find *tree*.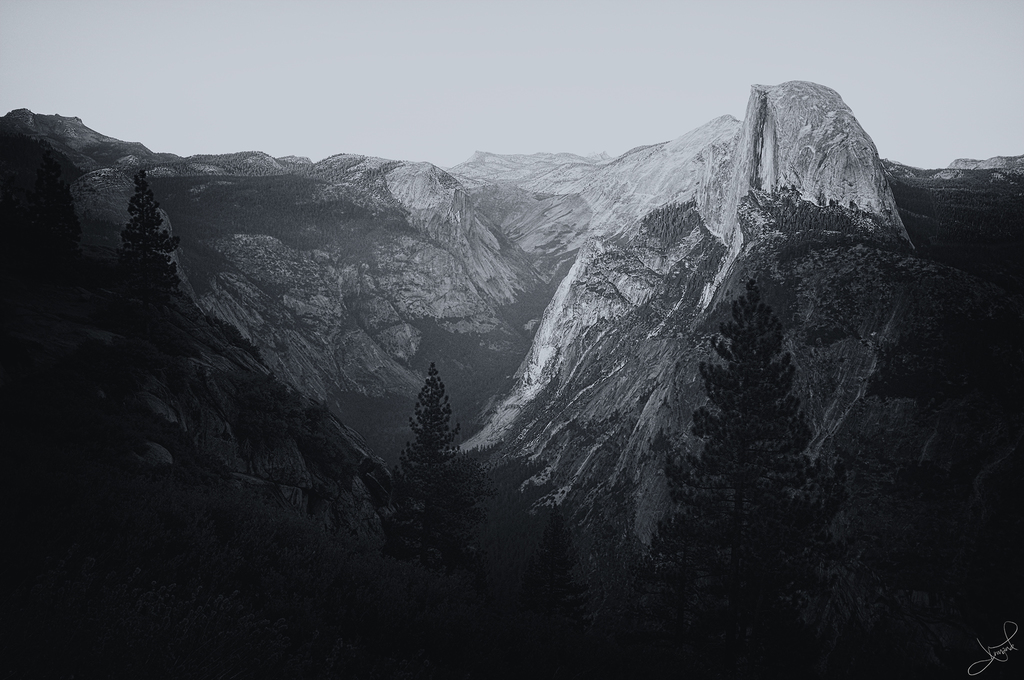
372 359 502 590.
